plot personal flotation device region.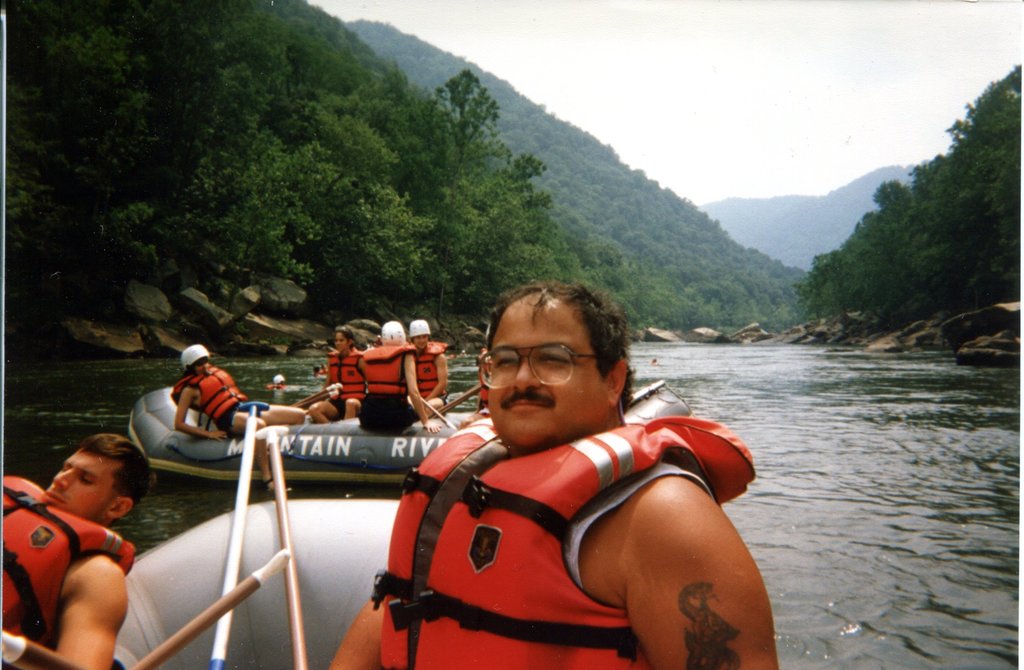
Plotted at 319:339:372:395.
